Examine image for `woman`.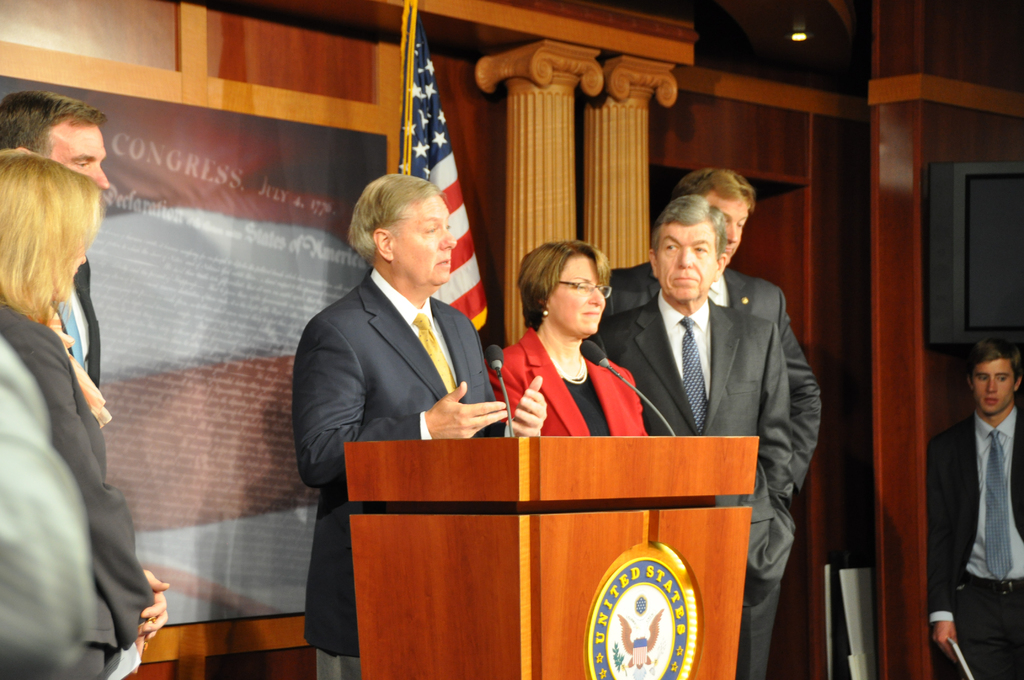
Examination result: bbox(491, 243, 657, 452).
